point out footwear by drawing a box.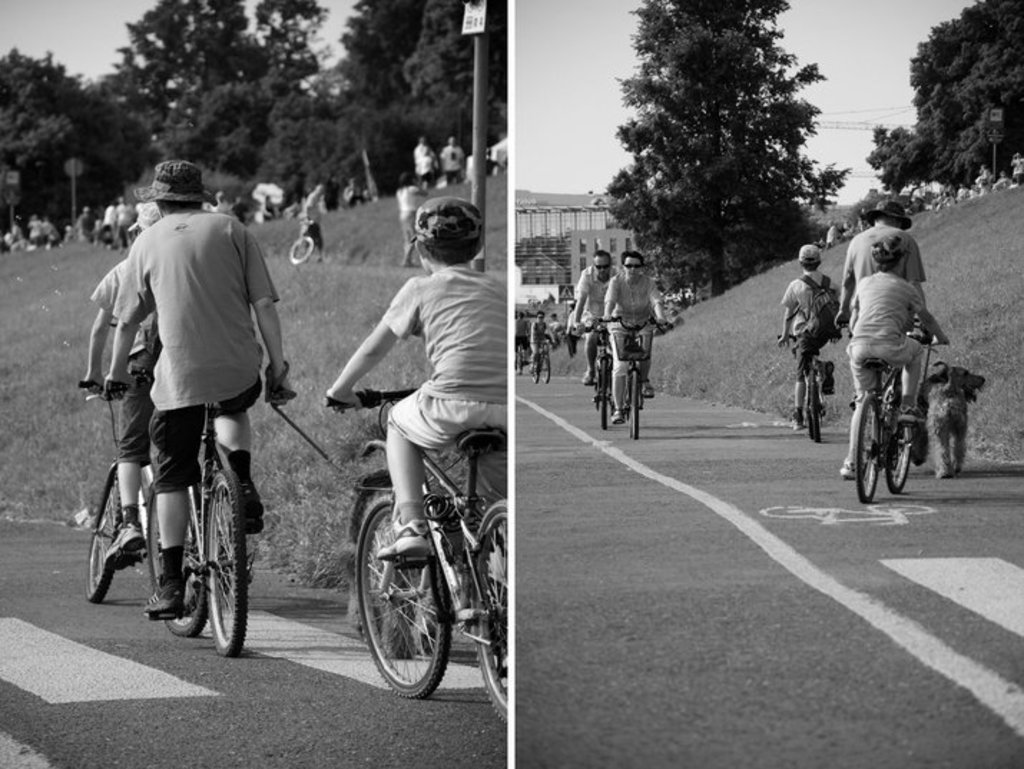
<bbox>242, 481, 262, 533</bbox>.
